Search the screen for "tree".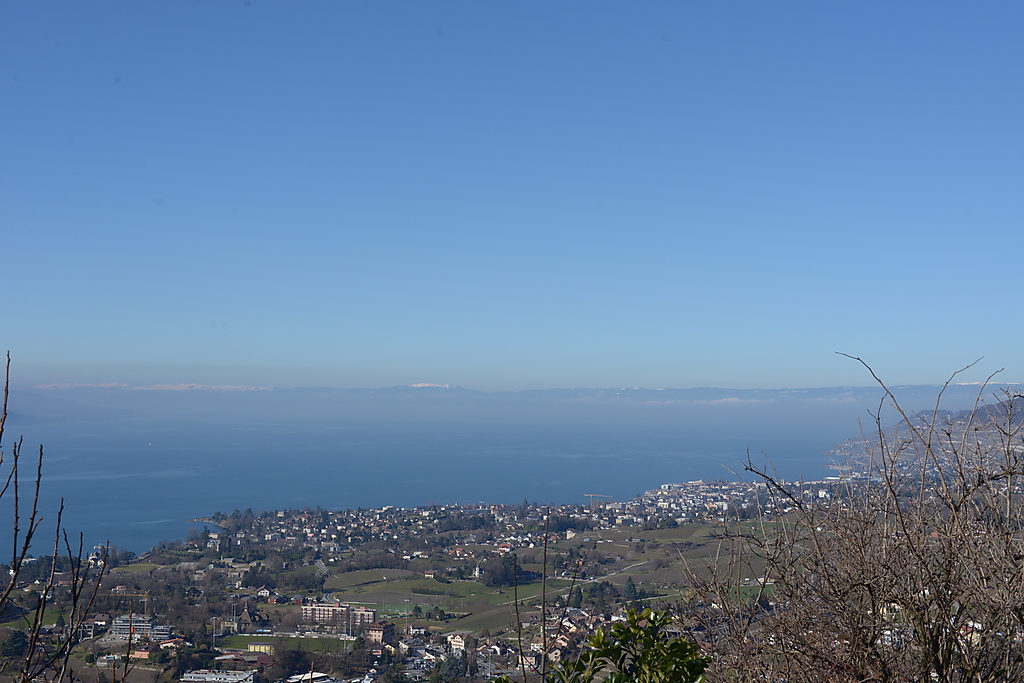
Found at <region>169, 596, 204, 636</region>.
